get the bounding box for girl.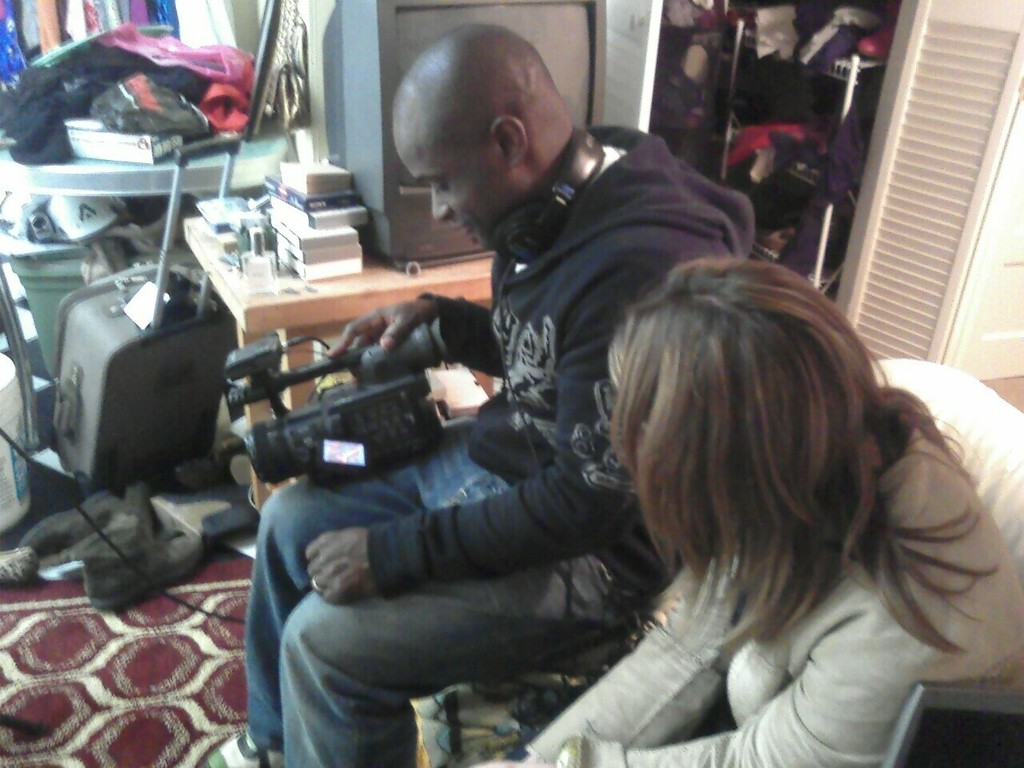
[x1=467, y1=254, x2=1023, y2=767].
